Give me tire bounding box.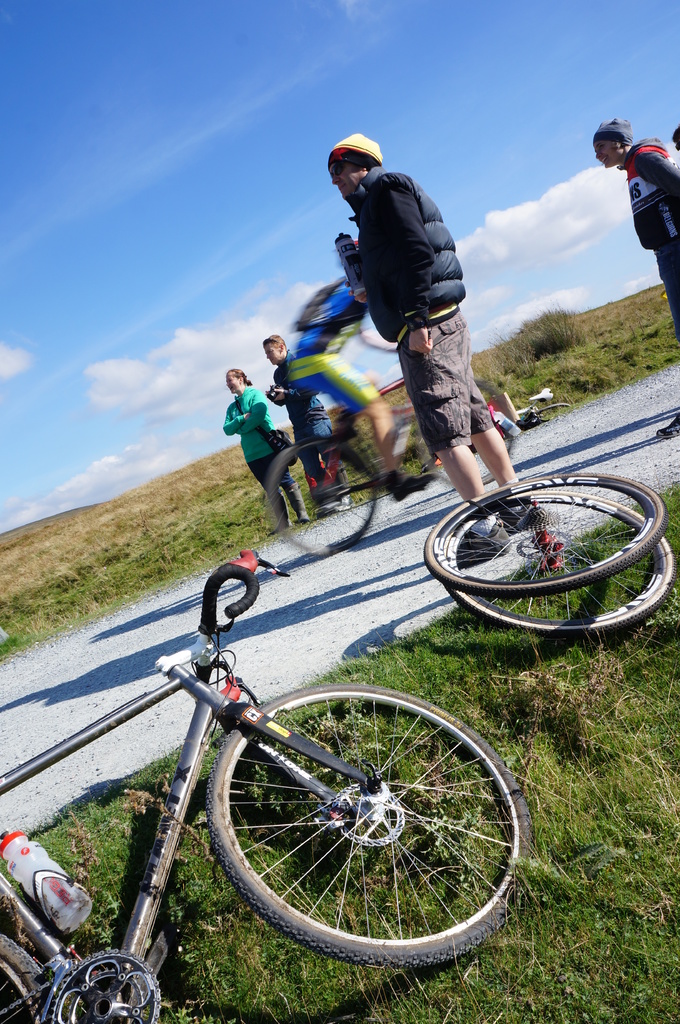
bbox=[0, 934, 55, 1023].
